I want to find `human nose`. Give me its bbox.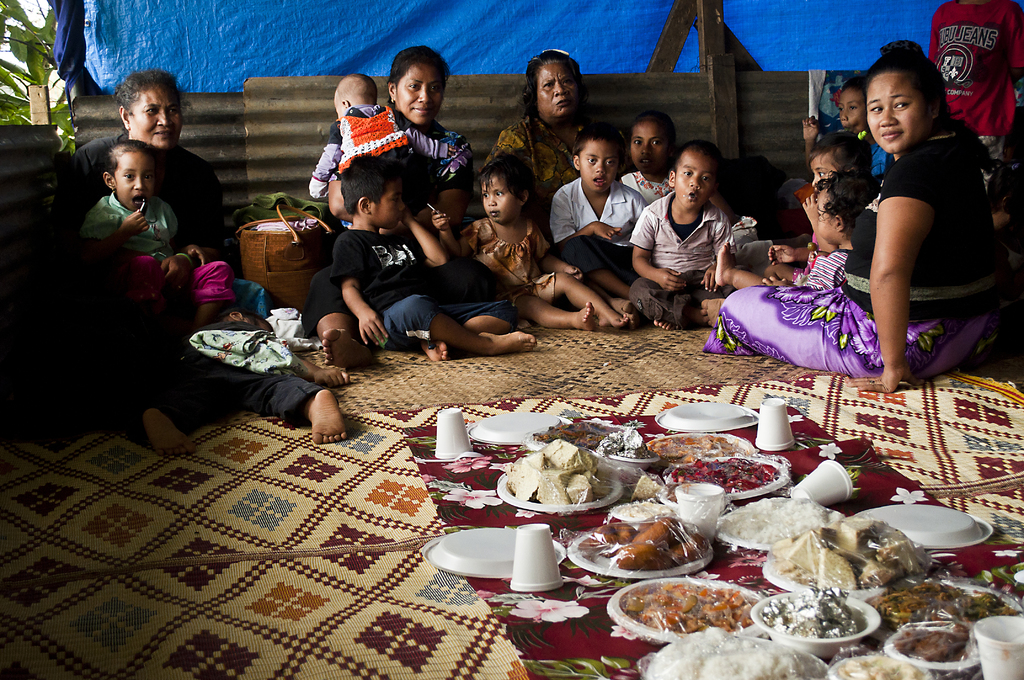
box(417, 86, 429, 104).
